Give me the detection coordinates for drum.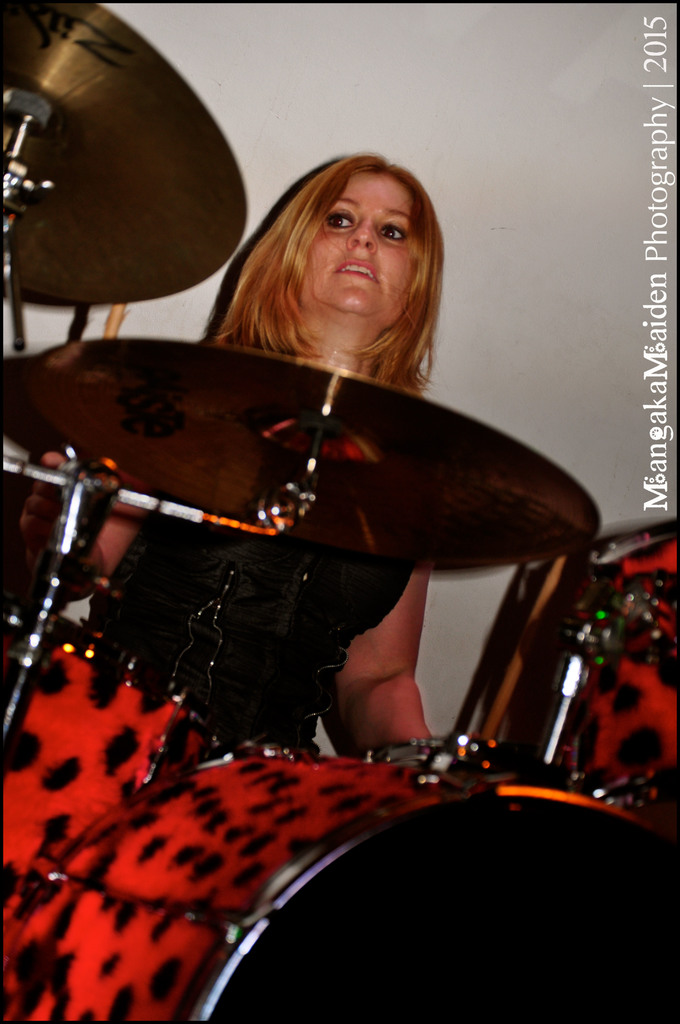
select_region(0, 609, 224, 959).
